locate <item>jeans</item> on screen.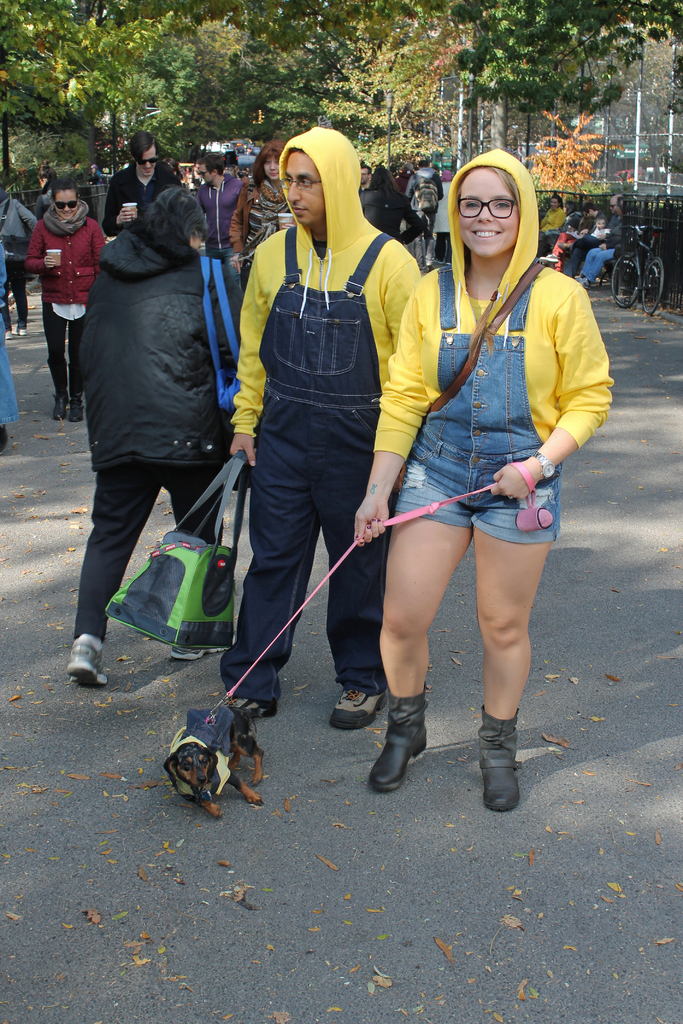
On screen at [x1=227, y1=228, x2=386, y2=700].
